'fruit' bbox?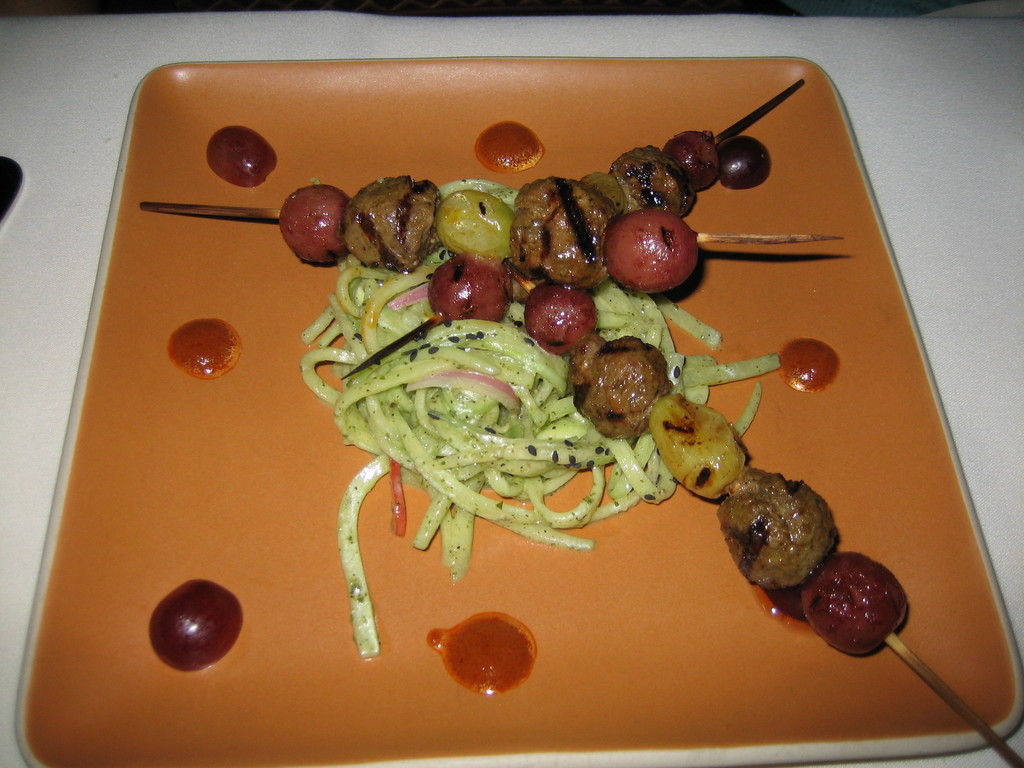
left=146, top=577, right=237, bottom=672
